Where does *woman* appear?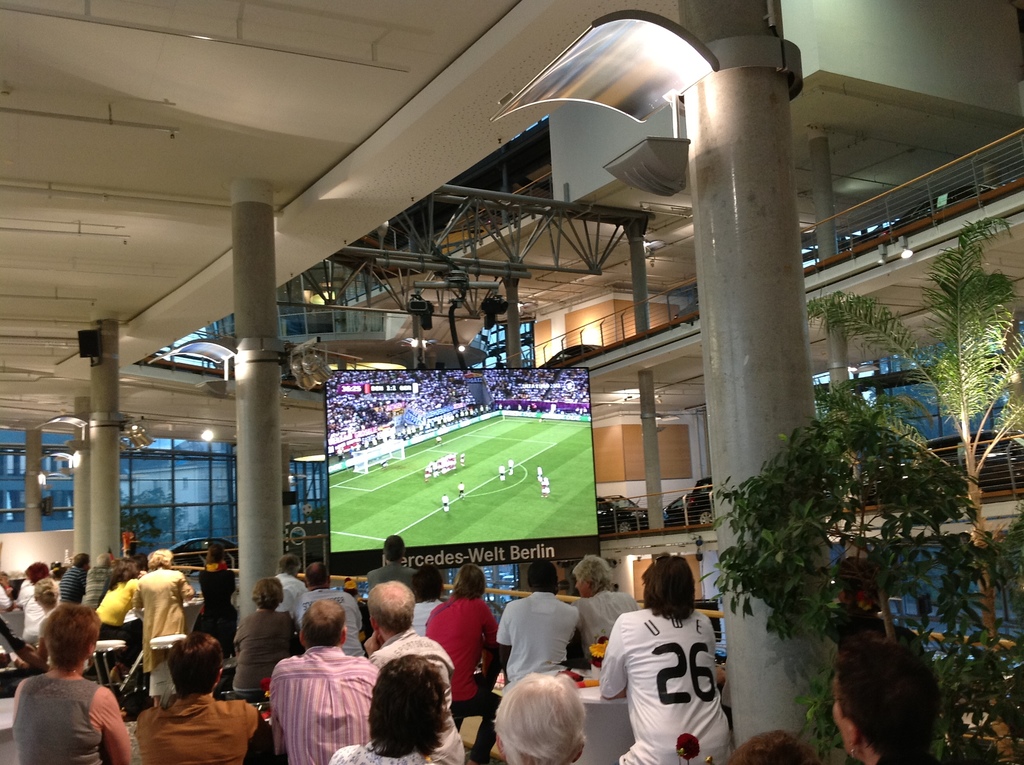
Appears at BBox(13, 600, 135, 764).
